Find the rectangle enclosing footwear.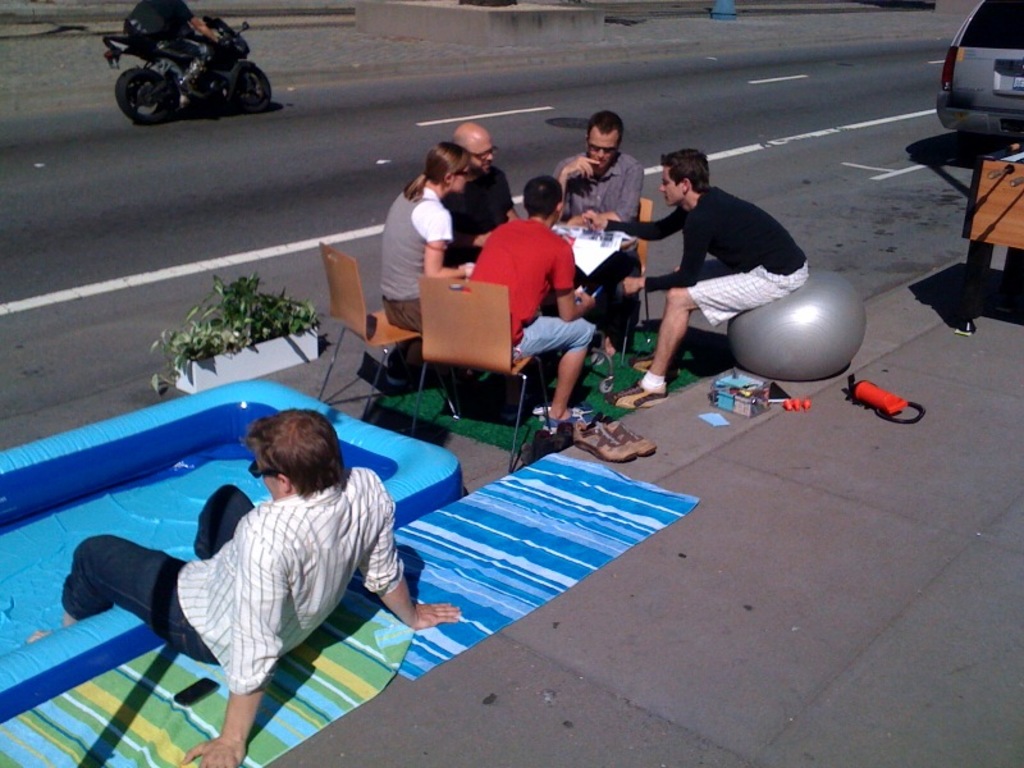
box(604, 420, 659, 460).
